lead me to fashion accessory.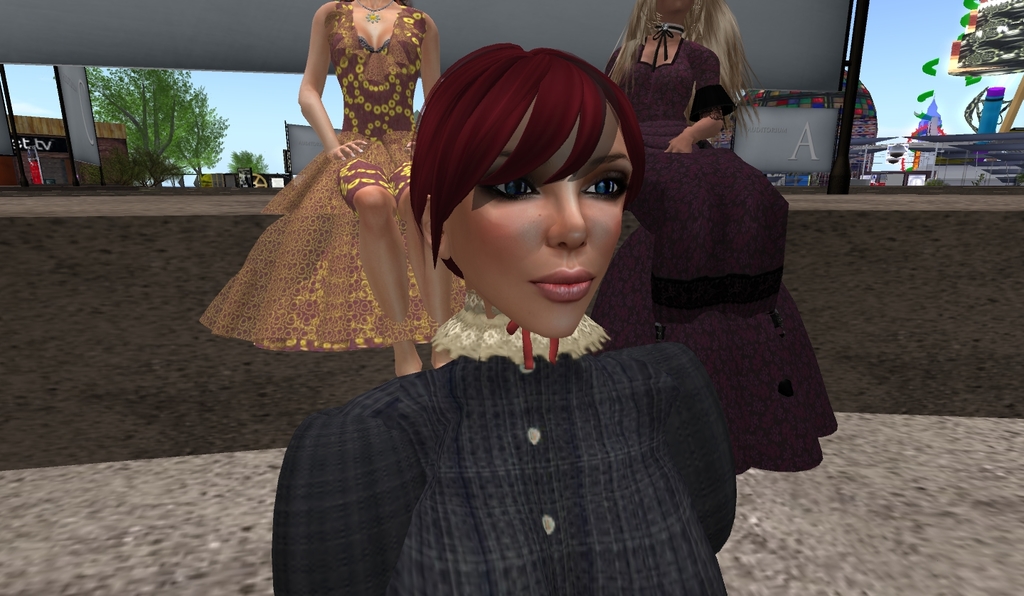
Lead to (600, 35, 833, 487).
